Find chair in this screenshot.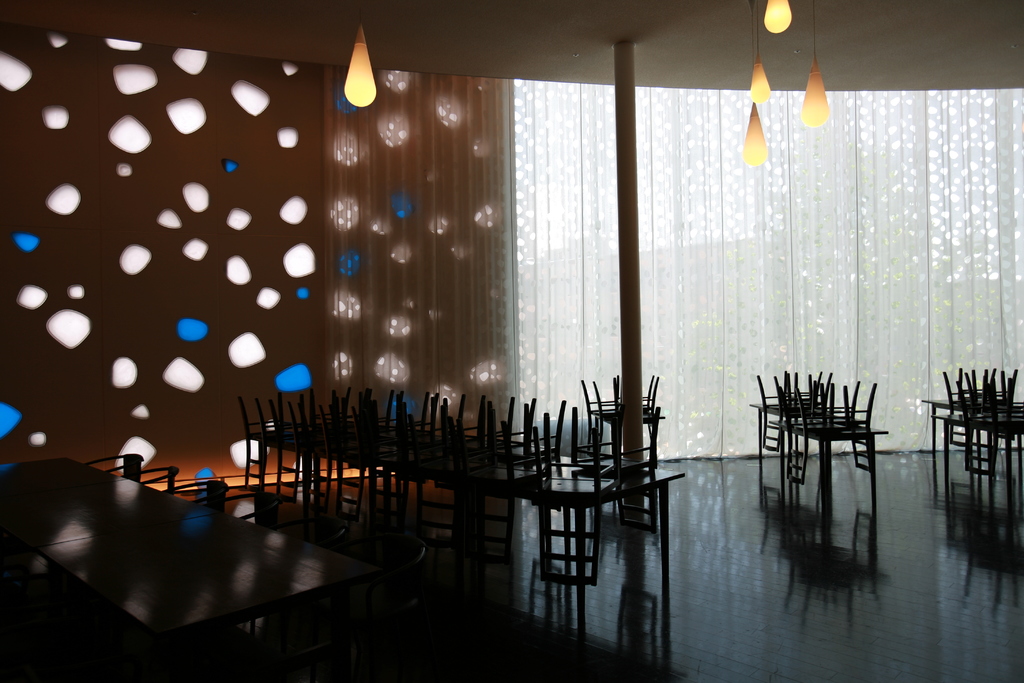
The bounding box for chair is 327/383/364/490.
